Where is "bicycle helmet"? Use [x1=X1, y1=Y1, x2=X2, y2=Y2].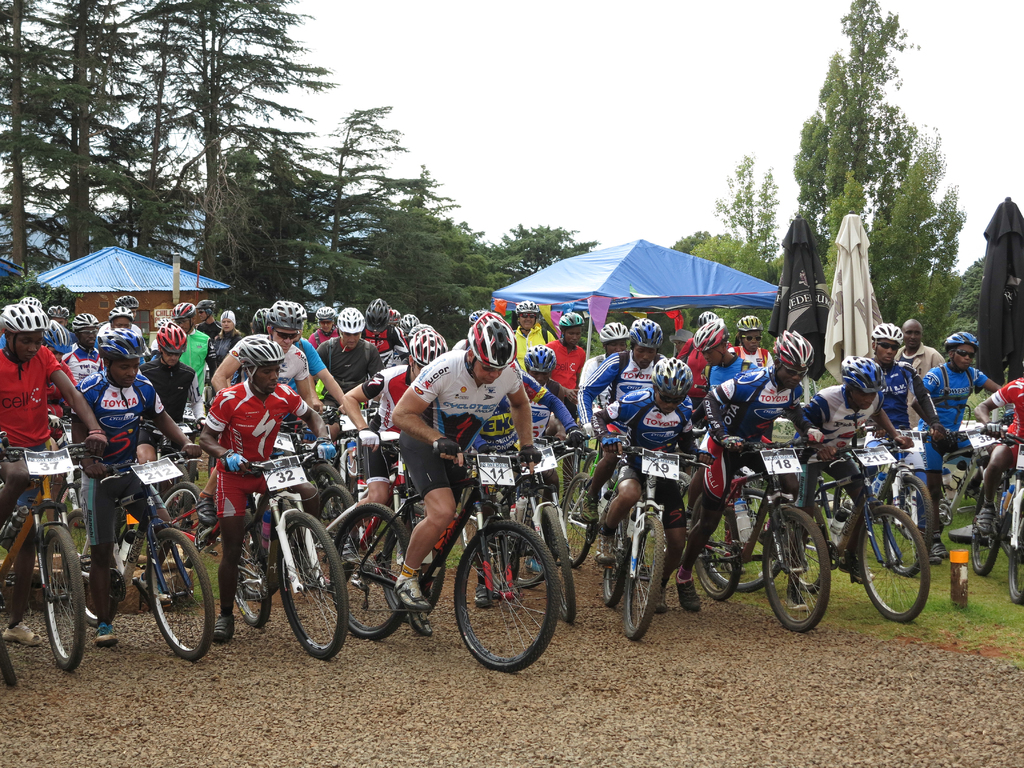
[x1=44, y1=321, x2=70, y2=354].
